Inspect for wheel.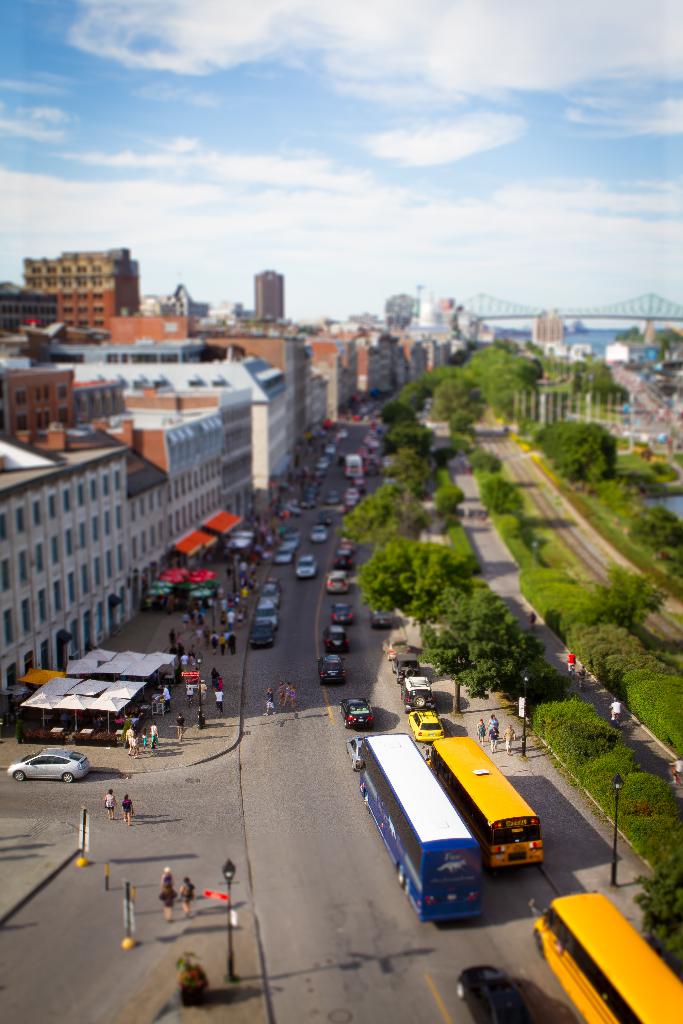
Inspection: <box>56,766,77,785</box>.
